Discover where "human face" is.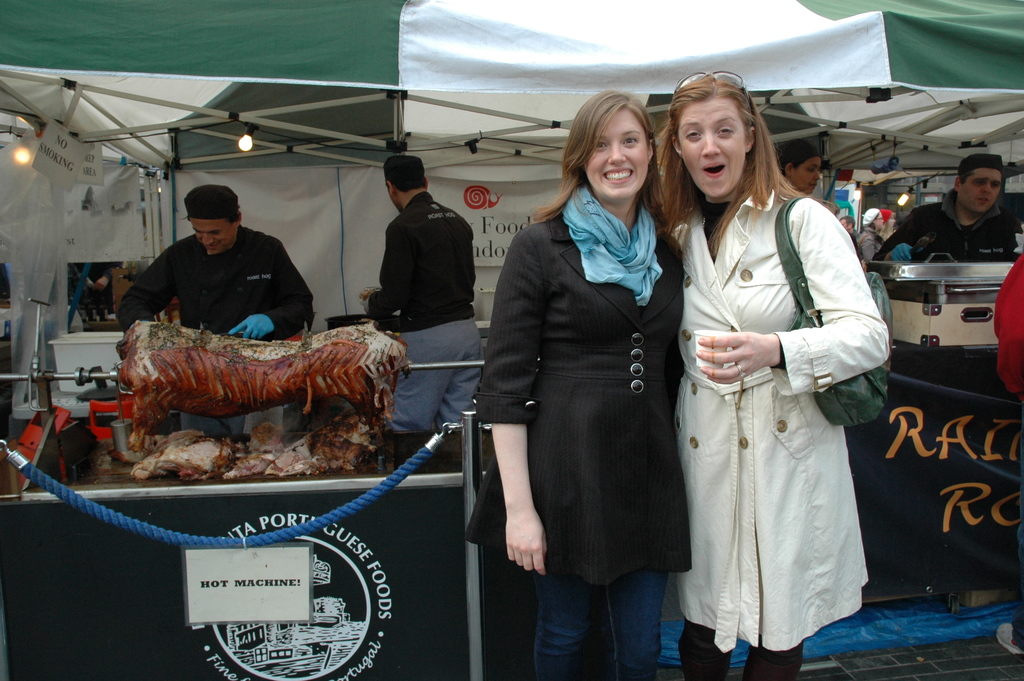
Discovered at 188/218/237/256.
